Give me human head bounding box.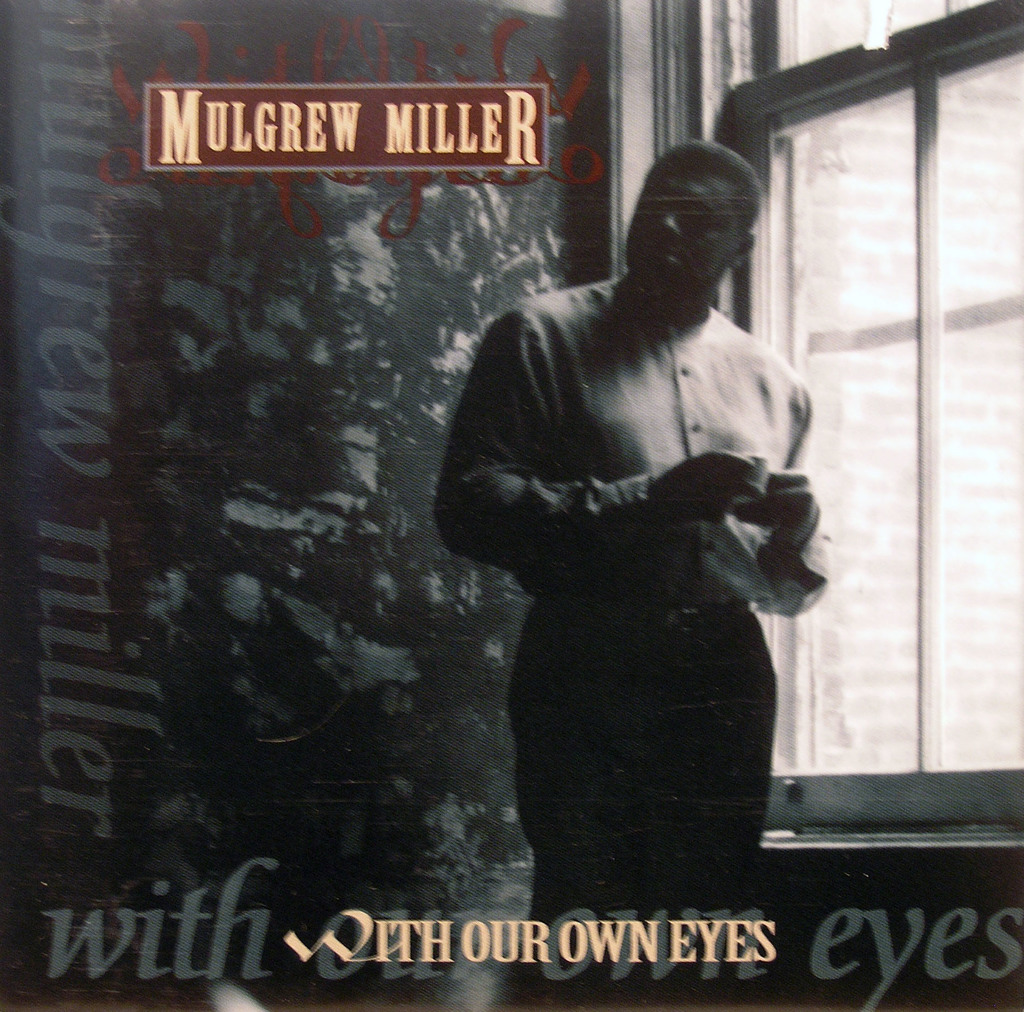
(605, 133, 771, 323).
